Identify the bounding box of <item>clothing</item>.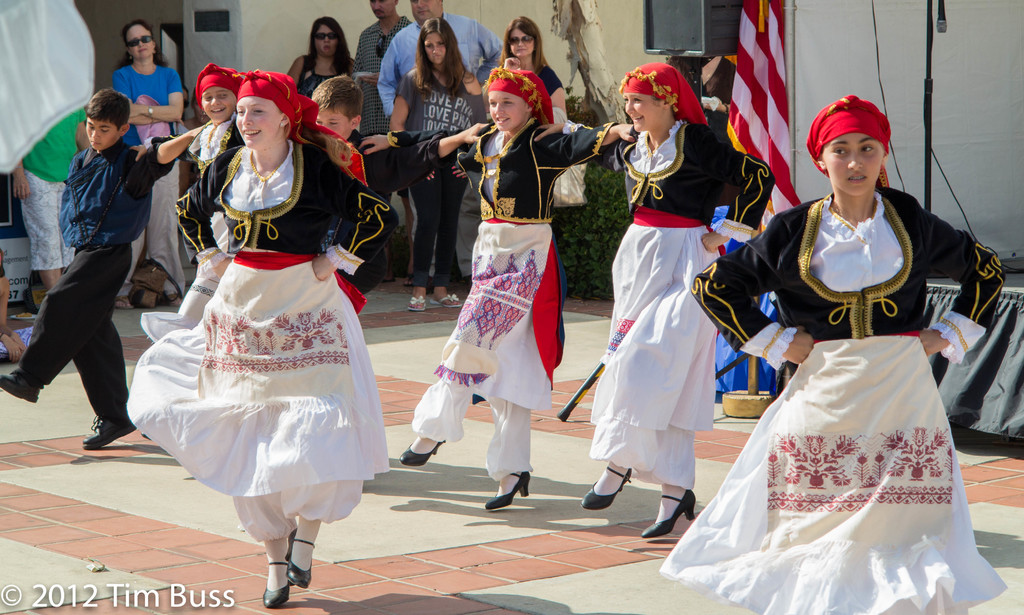
{"left": 378, "top": 10, "right": 503, "bottom": 206}.
